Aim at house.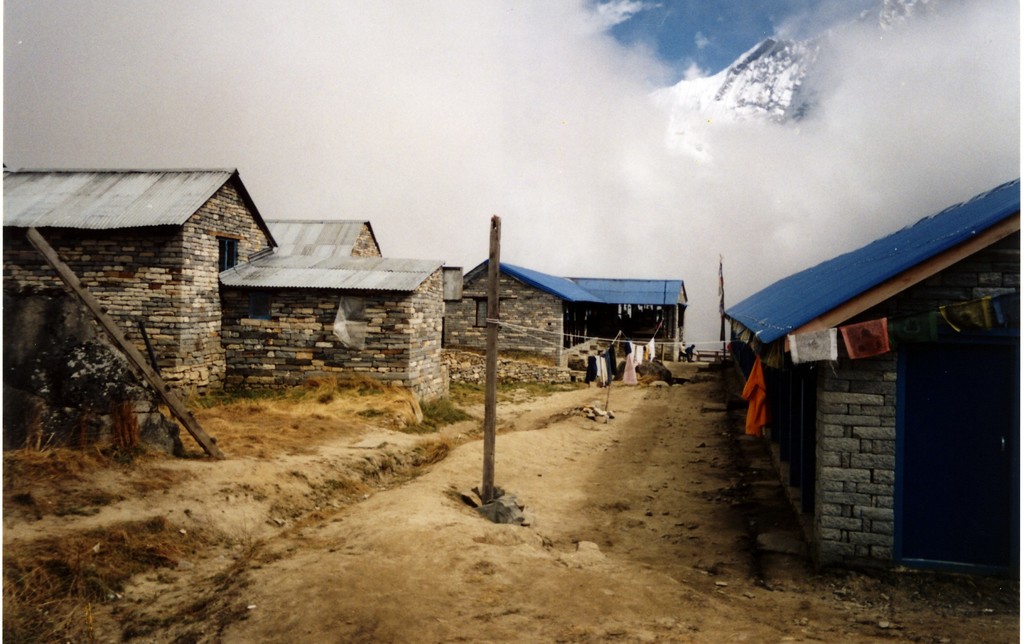
Aimed at 723,180,1023,579.
